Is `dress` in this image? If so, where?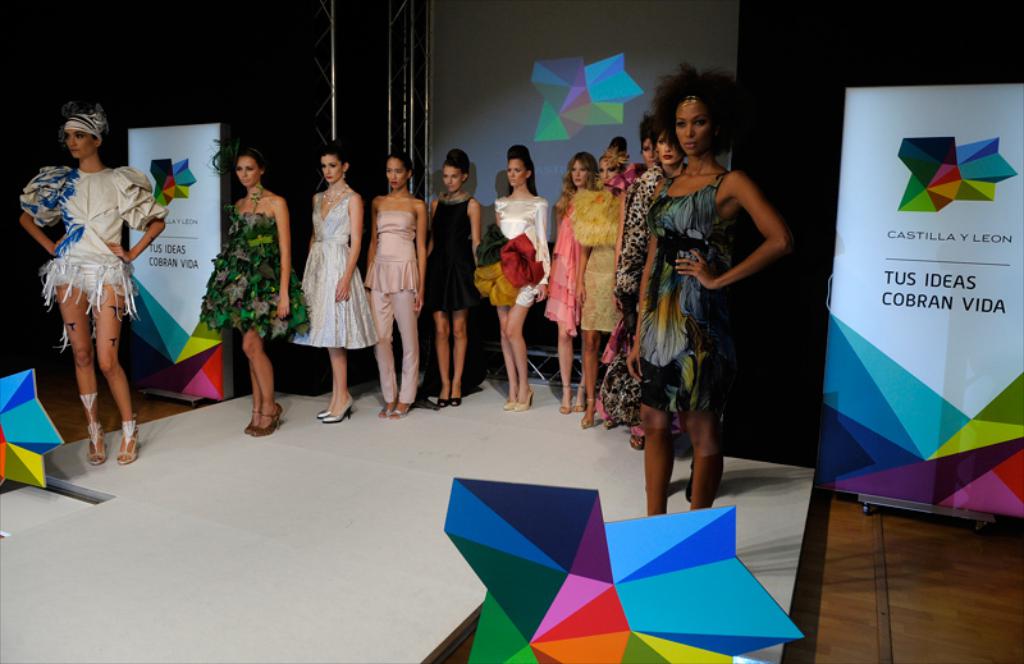
Yes, at x1=20 y1=166 x2=169 y2=345.
